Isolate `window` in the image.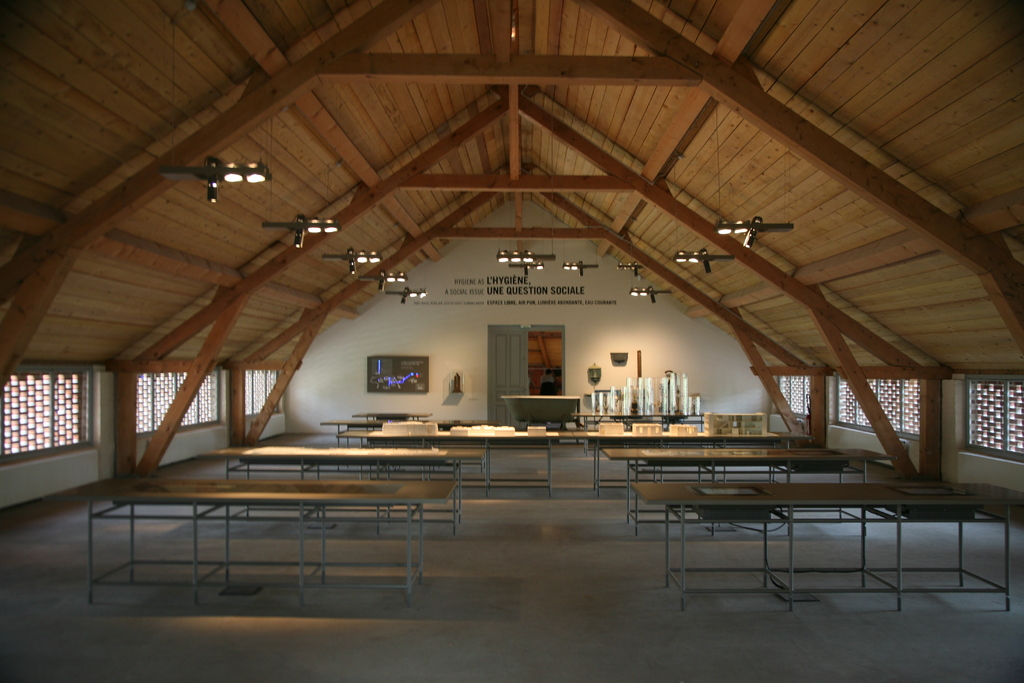
Isolated region: <box>142,370,217,435</box>.
